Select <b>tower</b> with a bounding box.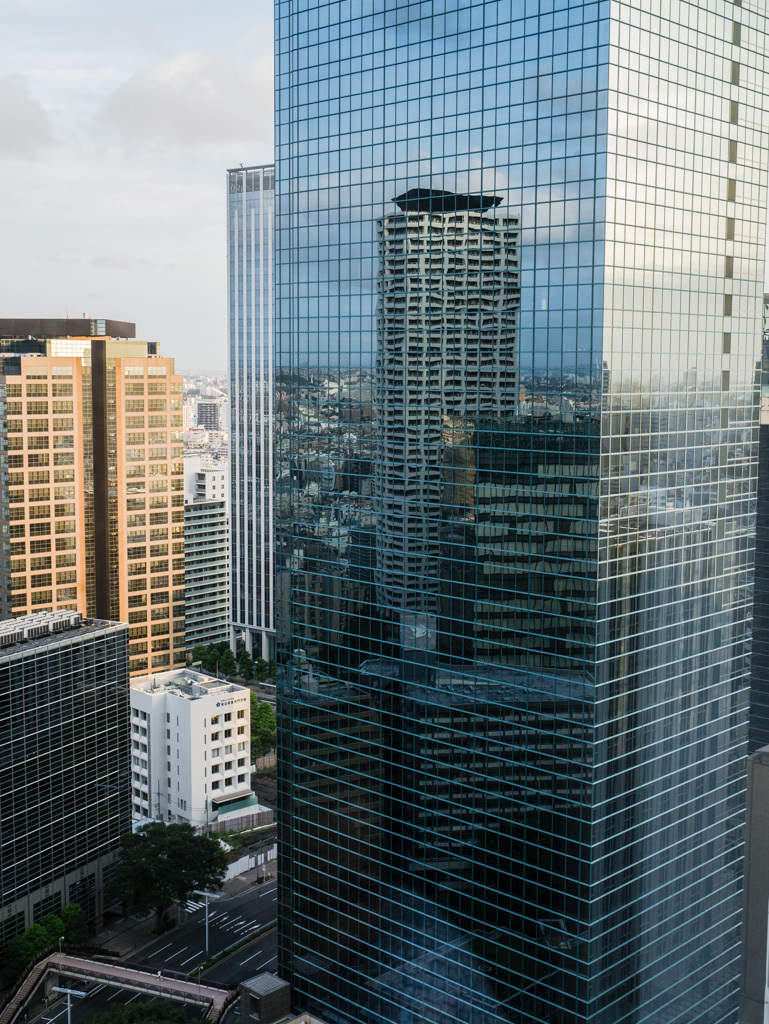
rect(134, 650, 258, 831).
